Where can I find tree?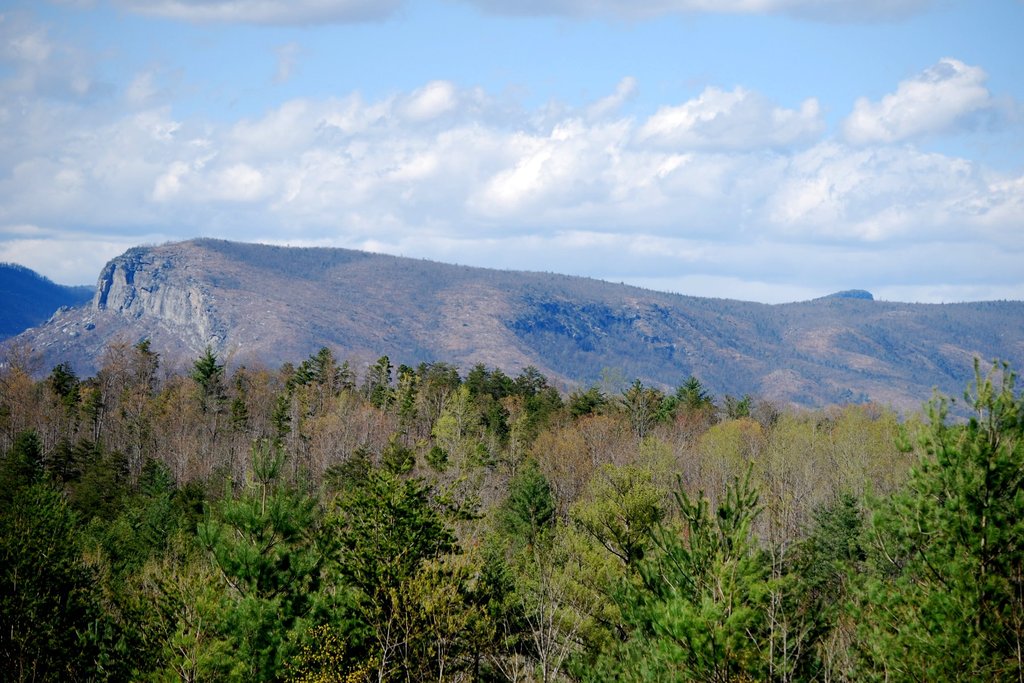
You can find it at [left=0, top=363, right=39, bottom=405].
